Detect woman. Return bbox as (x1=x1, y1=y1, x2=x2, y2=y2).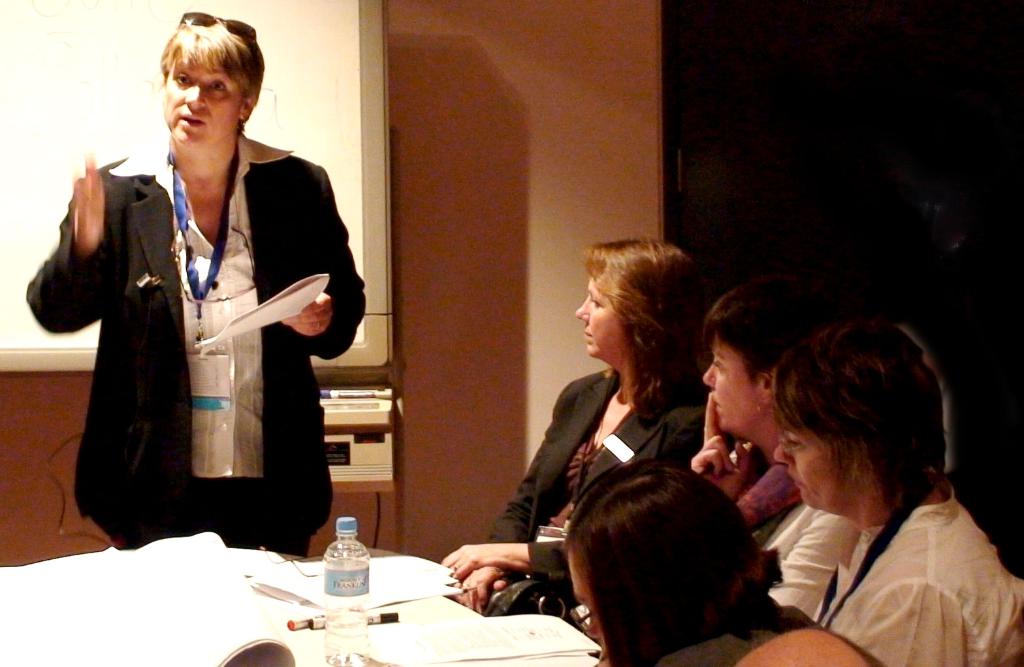
(x1=773, y1=316, x2=1023, y2=666).
